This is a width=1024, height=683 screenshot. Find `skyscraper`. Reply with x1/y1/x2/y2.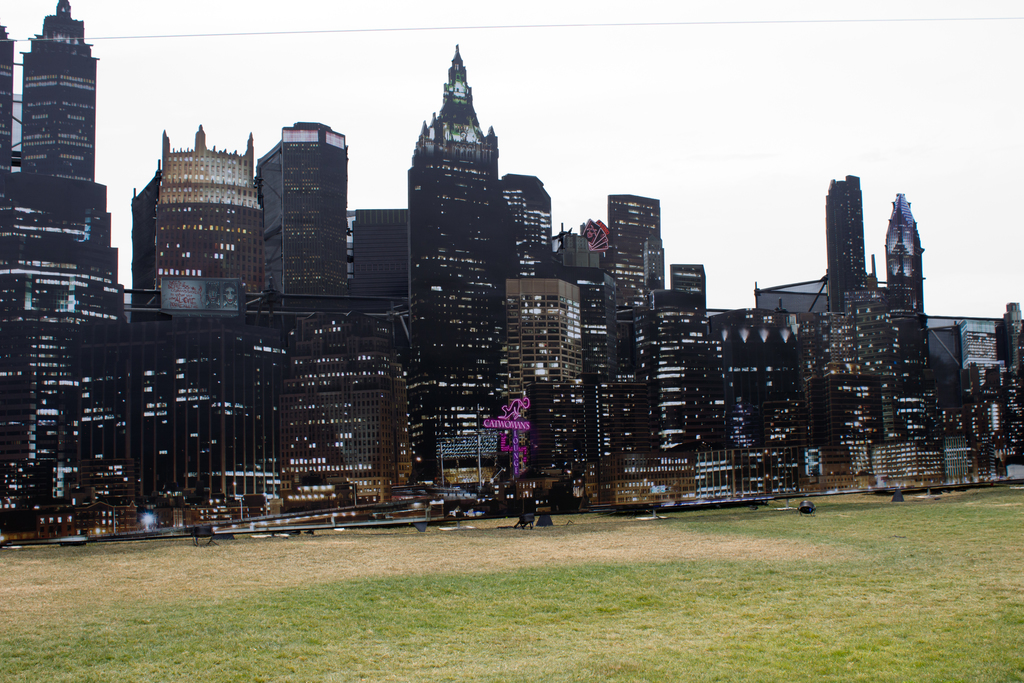
604/190/669/312.
